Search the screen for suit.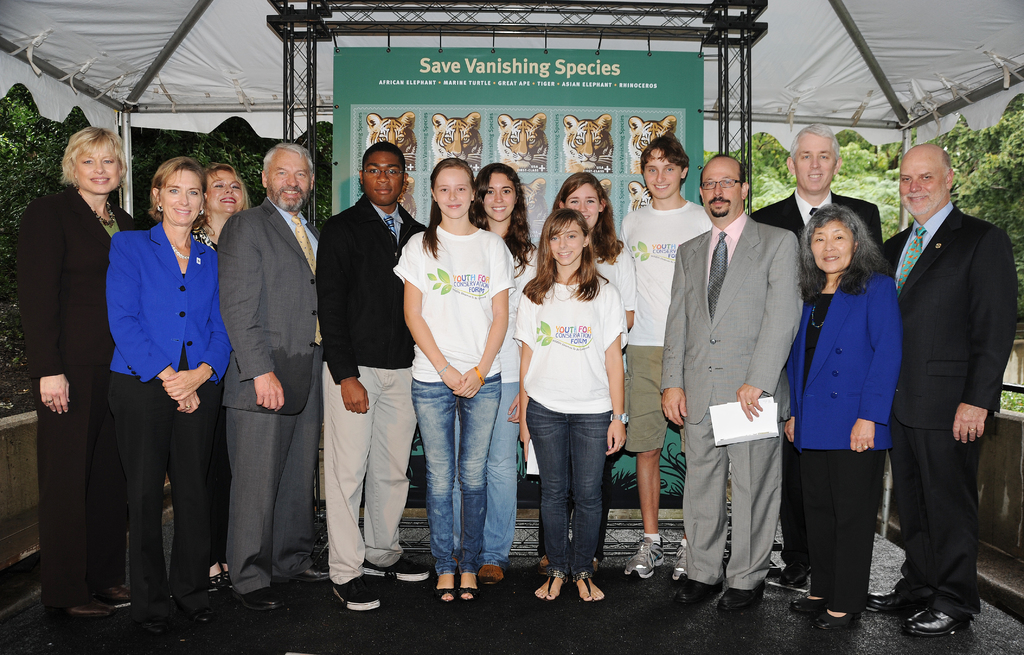
Found at bbox(784, 272, 900, 603).
